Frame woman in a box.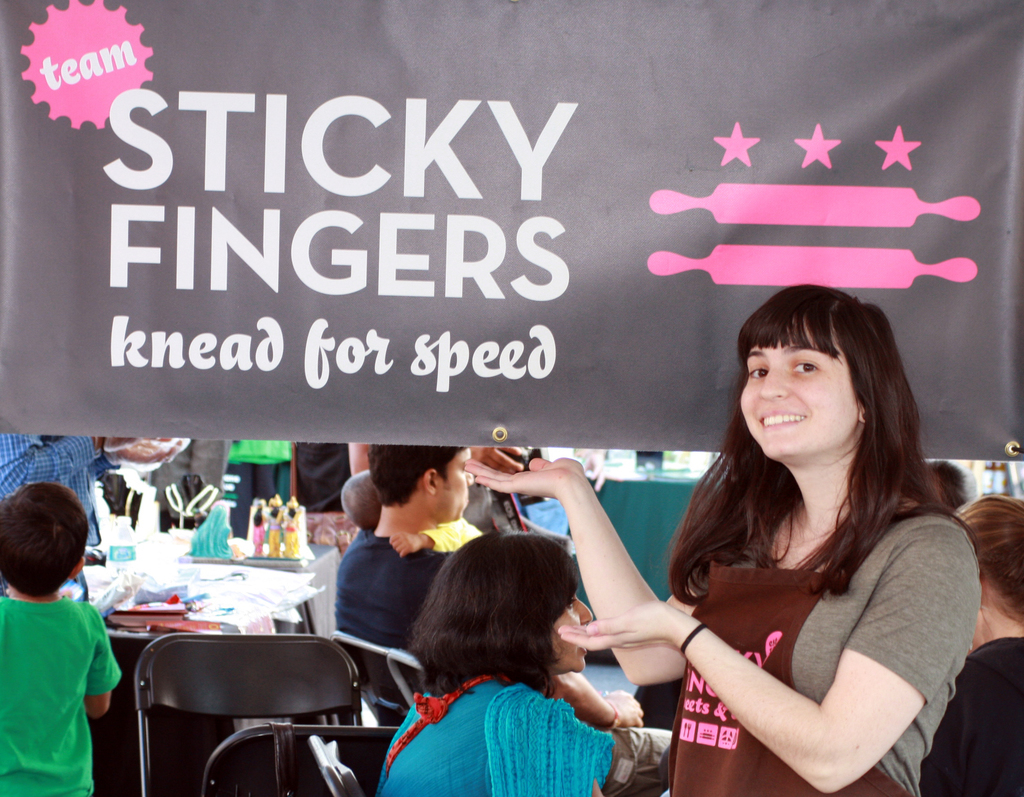
463/285/976/796.
